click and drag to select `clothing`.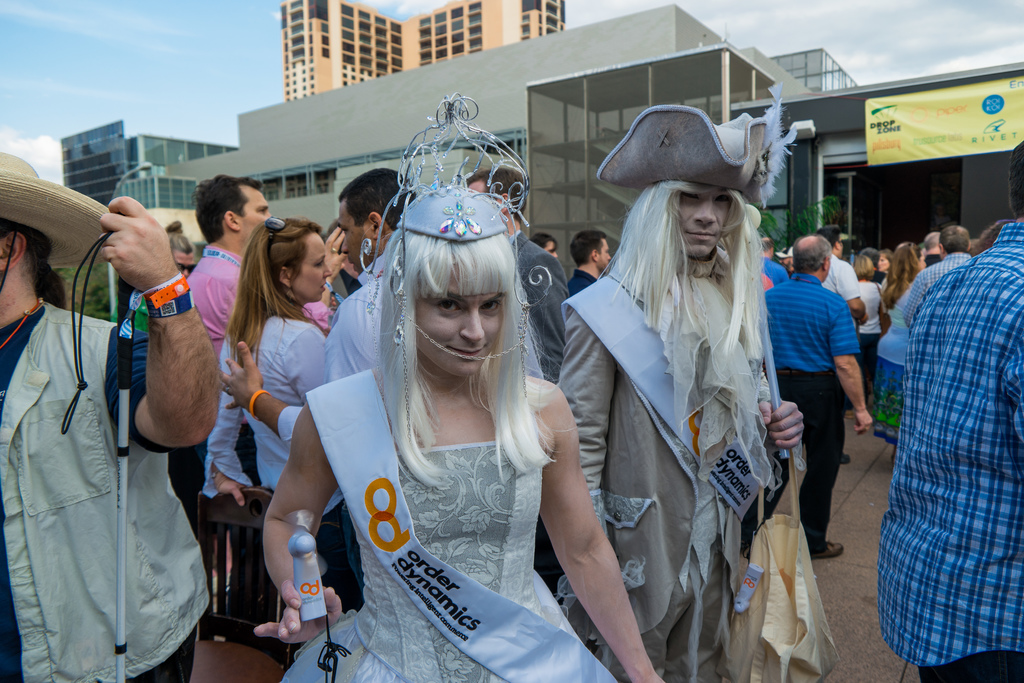
Selection: (left=899, top=248, right=976, bottom=325).
